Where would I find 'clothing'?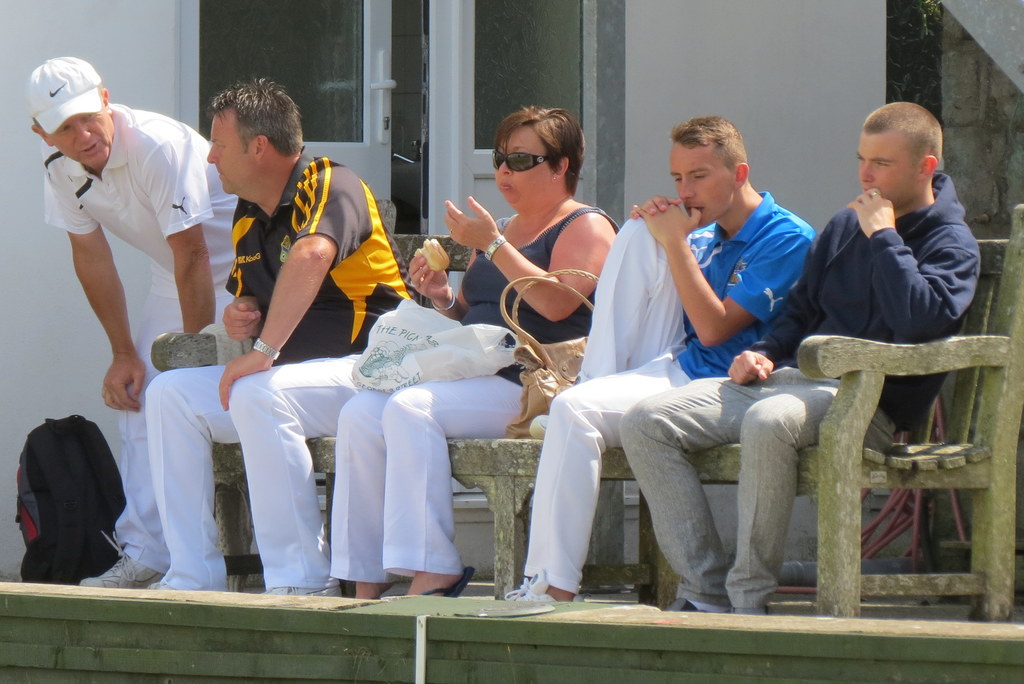
At 27 53 250 558.
